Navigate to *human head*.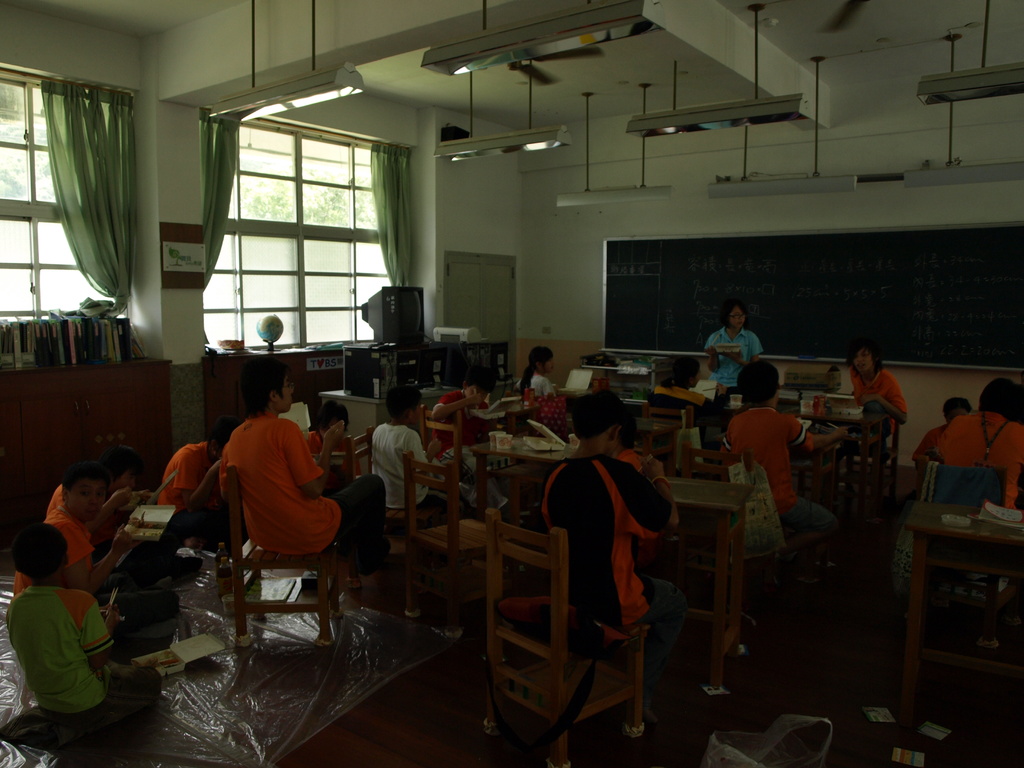
Navigation target: region(241, 355, 299, 417).
